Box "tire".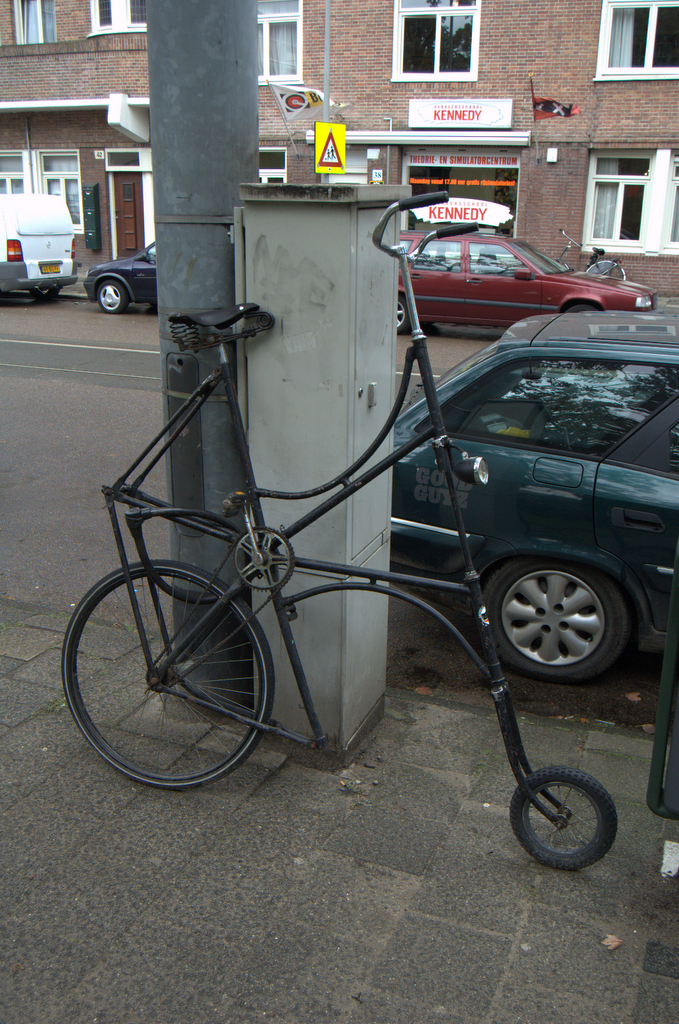
(483,564,628,685).
